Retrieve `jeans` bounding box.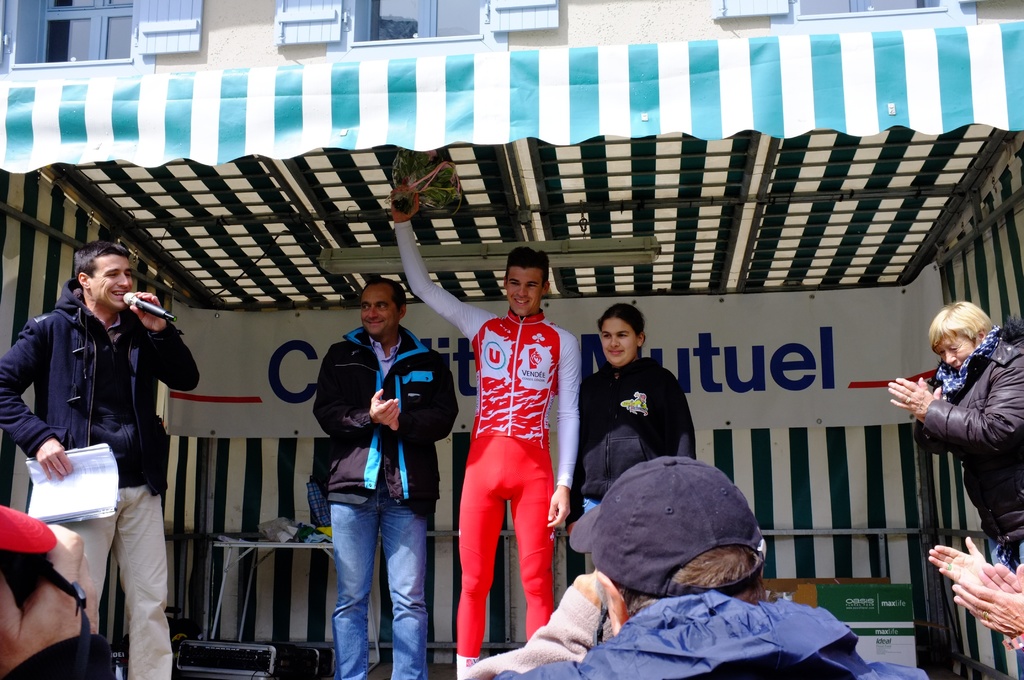
Bounding box: crop(71, 500, 185, 674).
